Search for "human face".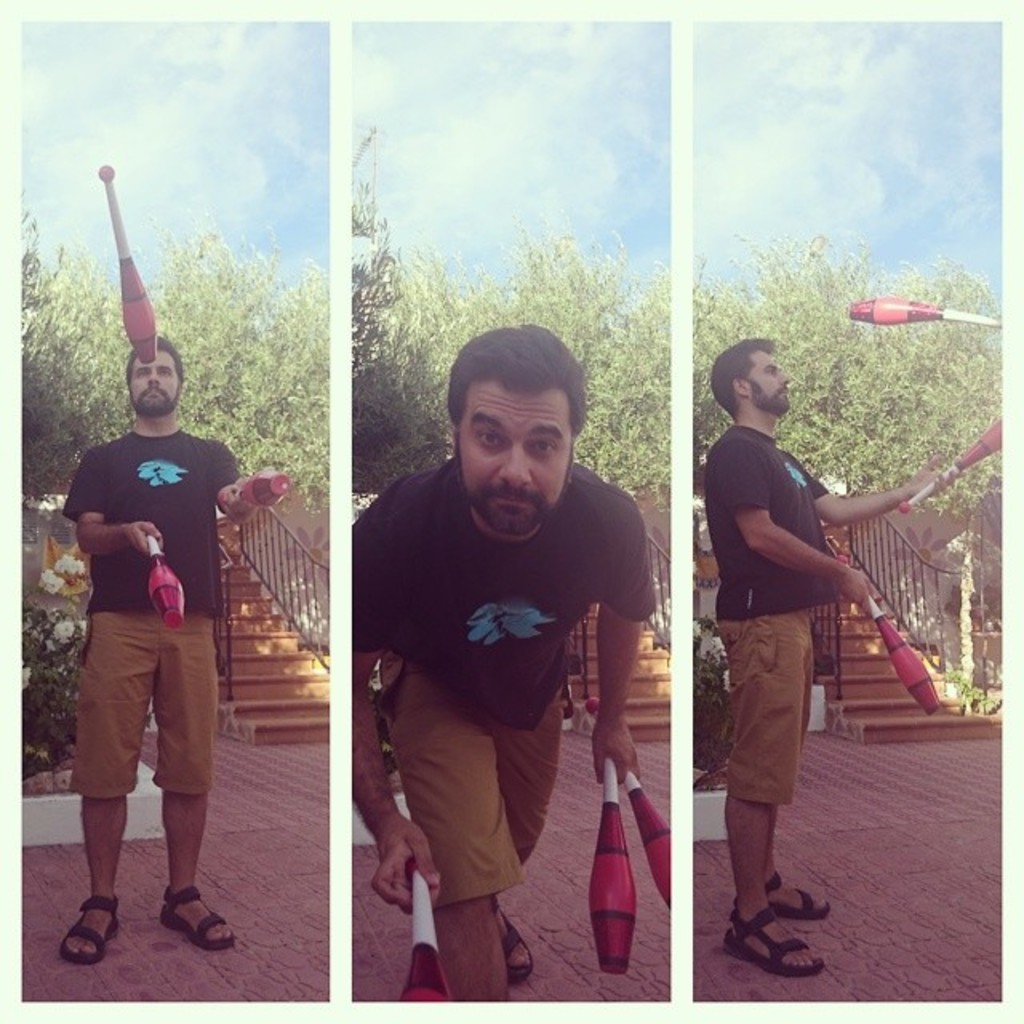
Found at bbox=(739, 347, 794, 416).
